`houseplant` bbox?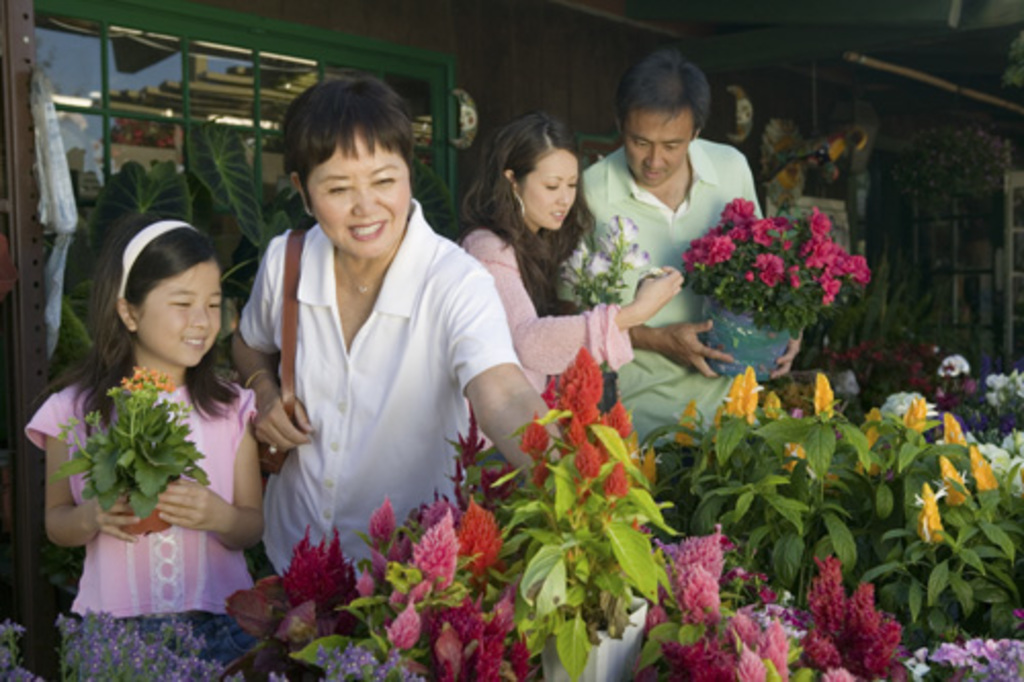
l=688, t=203, r=862, b=387
